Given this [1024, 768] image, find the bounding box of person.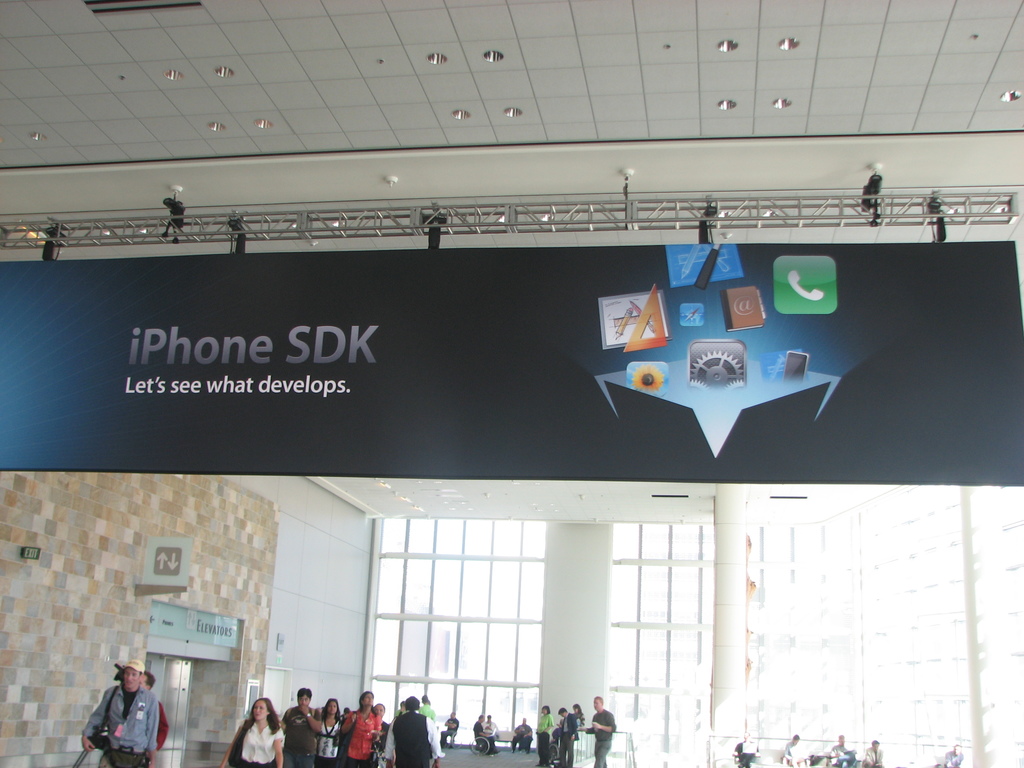
321, 699, 342, 767.
